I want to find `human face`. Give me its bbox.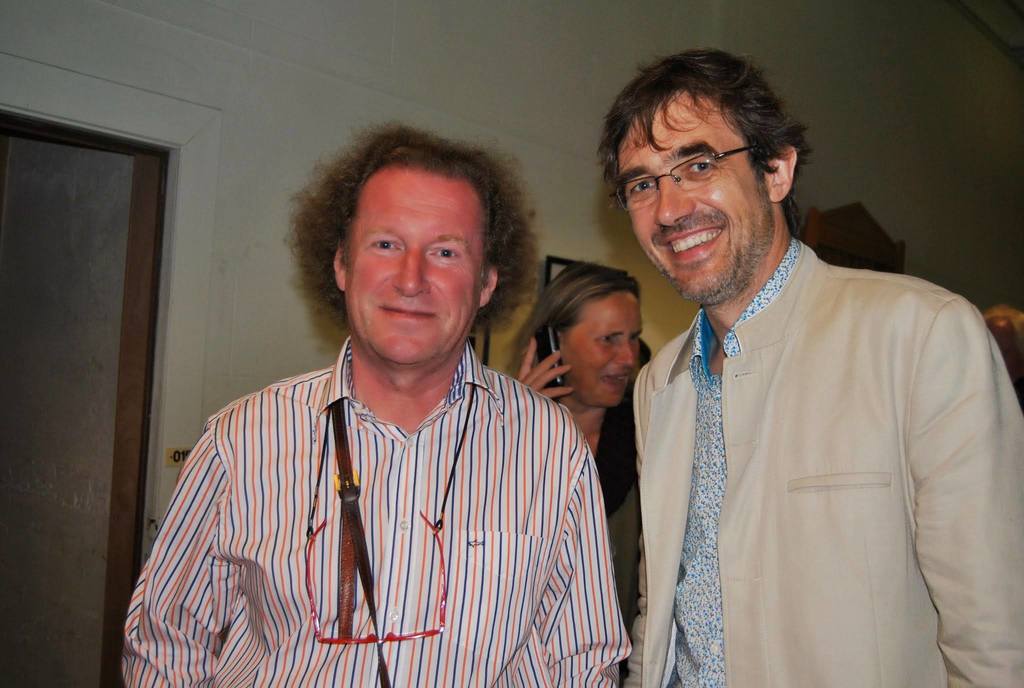
{"x1": 611, "y1": 83, "x2": 774, "y2": 298}.
